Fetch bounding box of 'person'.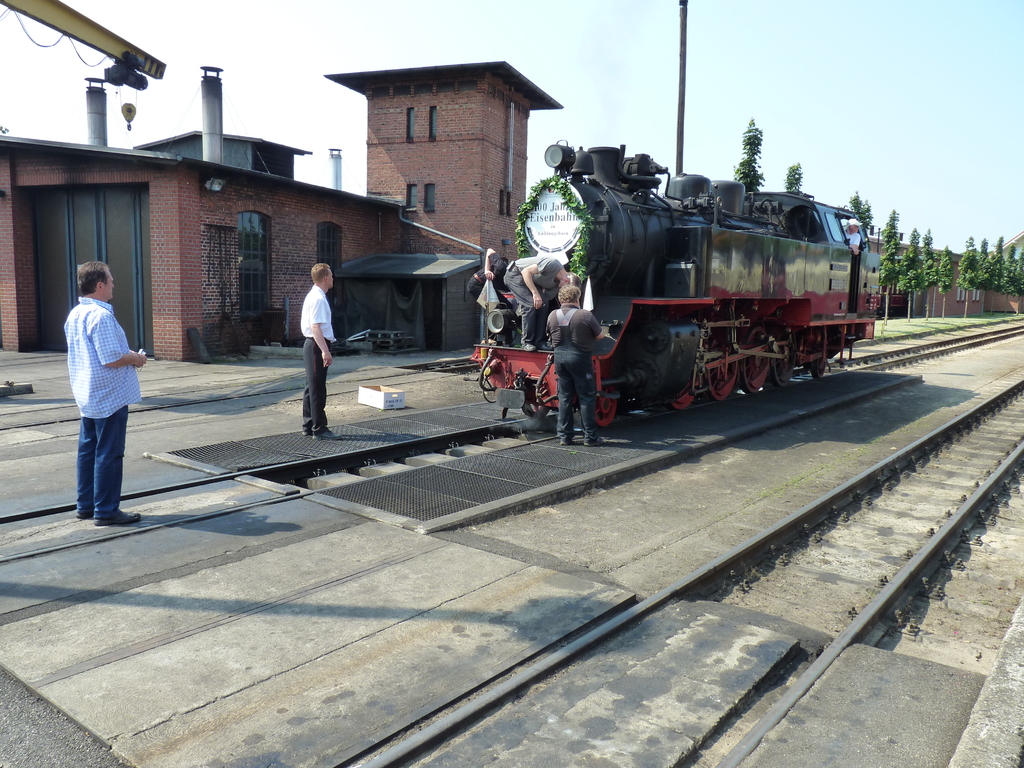
Bbox: [545,285,606,446].
